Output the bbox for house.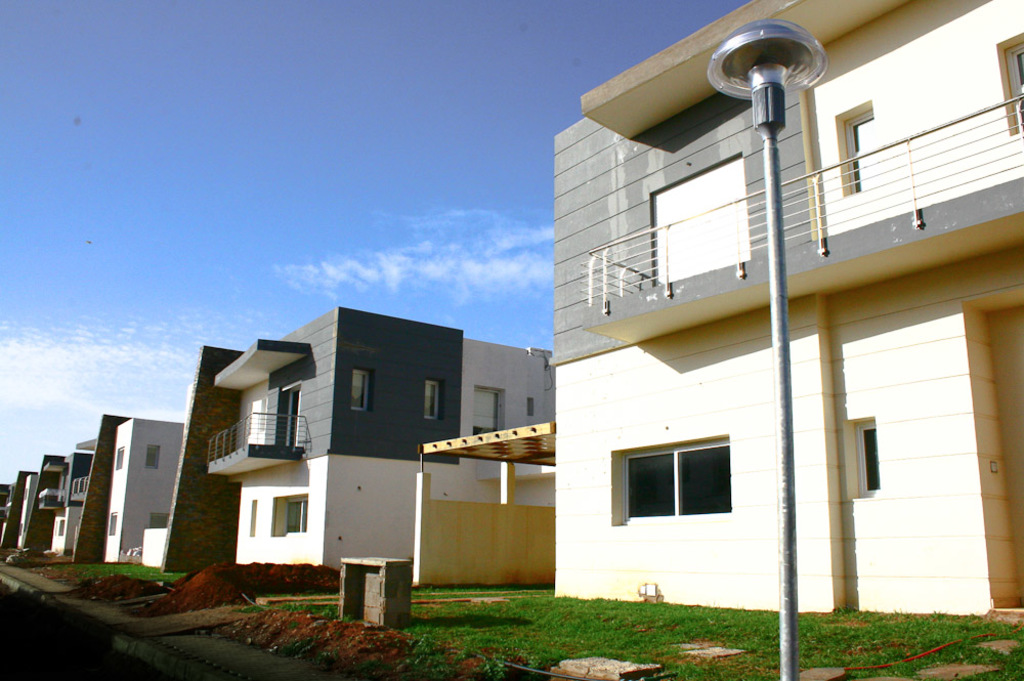
pyautogui.locateOnScreen(205, 306, 463, 584).
